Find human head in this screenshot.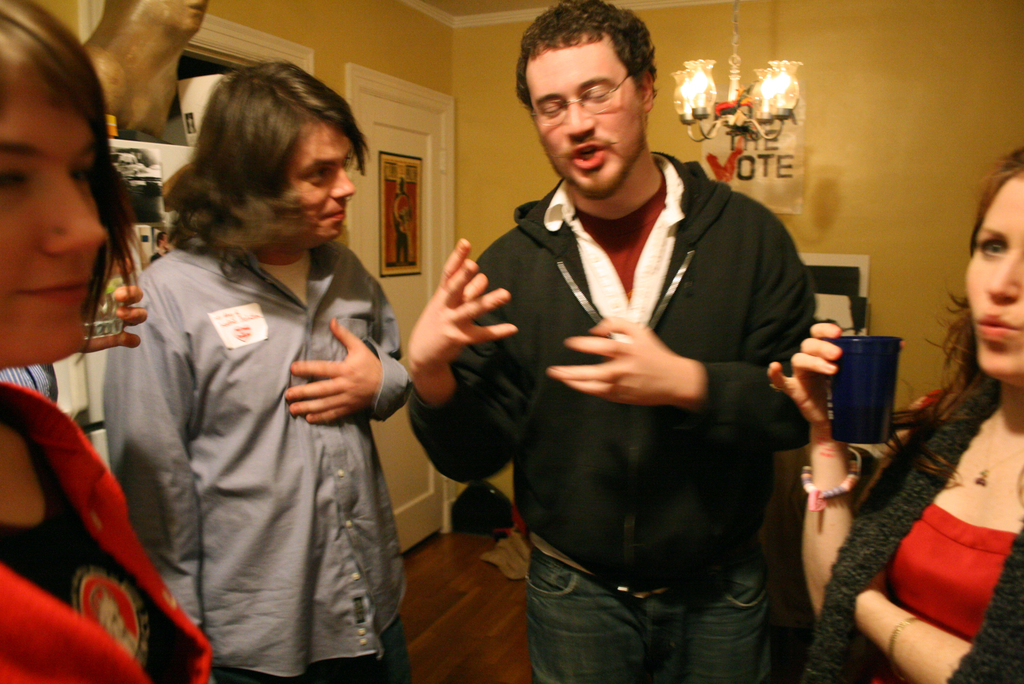
The bounding box for human head is 0/0/147/375.
